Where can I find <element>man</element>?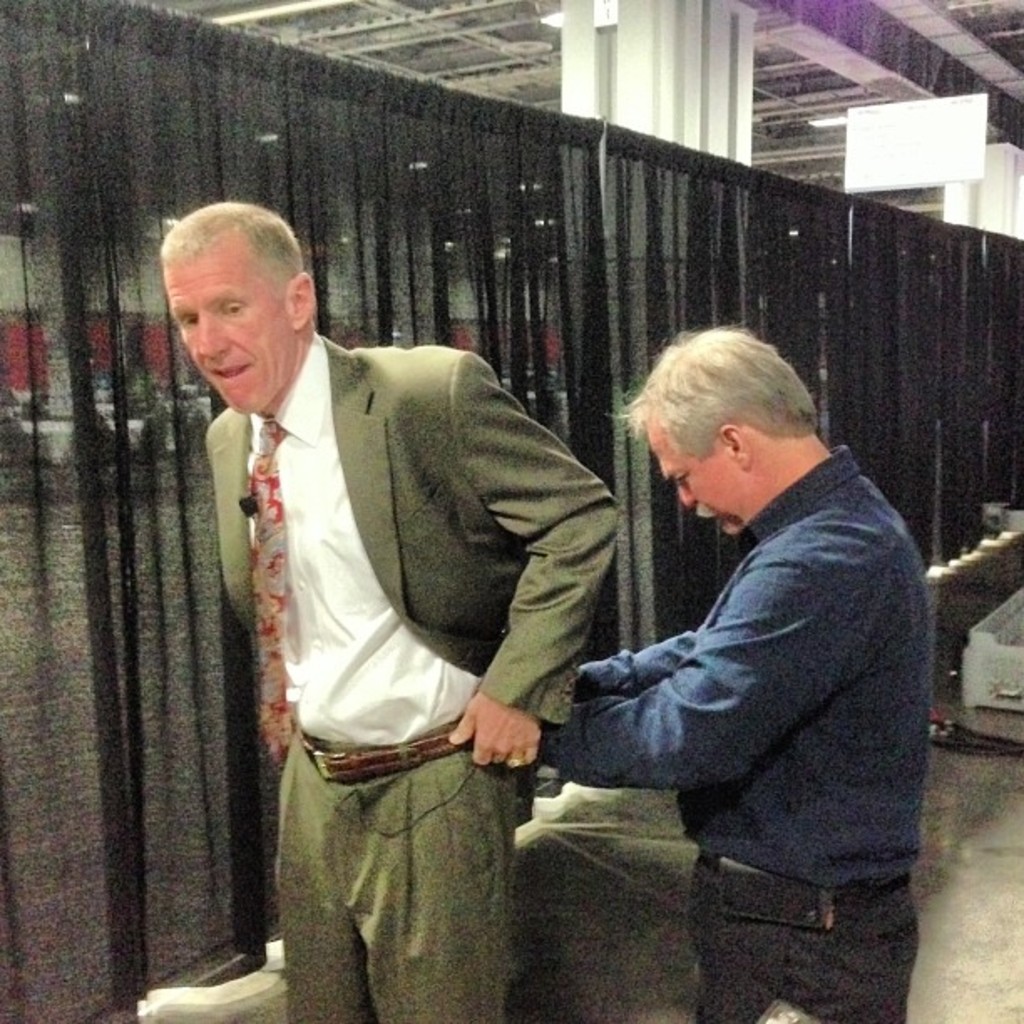
You can find it at {"x1": 537, "y1": 323, "x2": 939, "y2": 1022}.
